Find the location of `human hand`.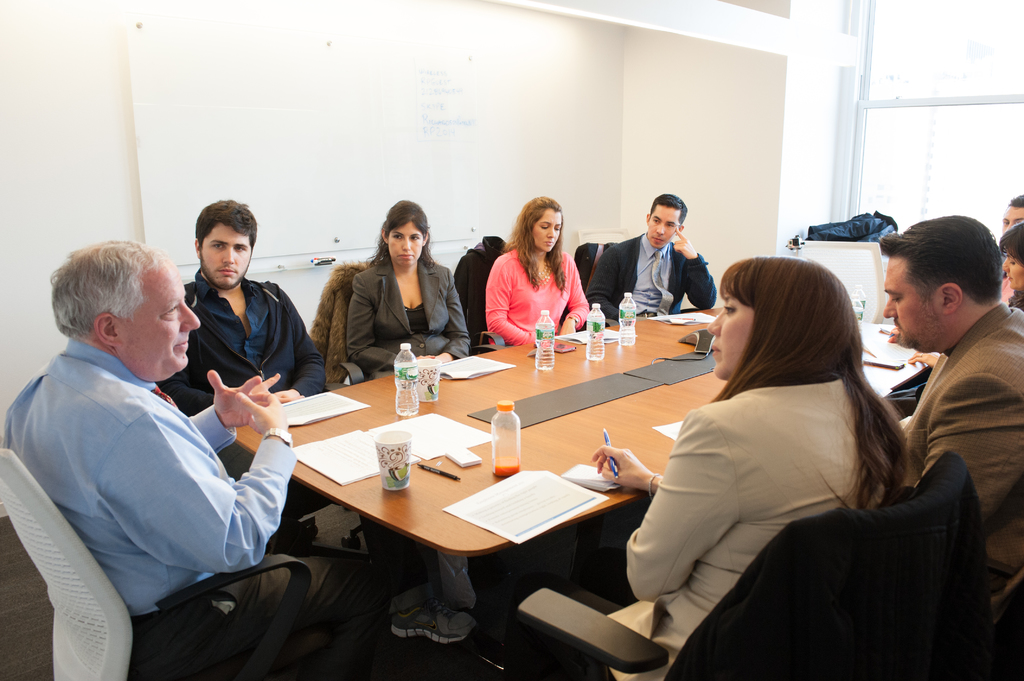
Location: detection(249, 372, 294, 406).
